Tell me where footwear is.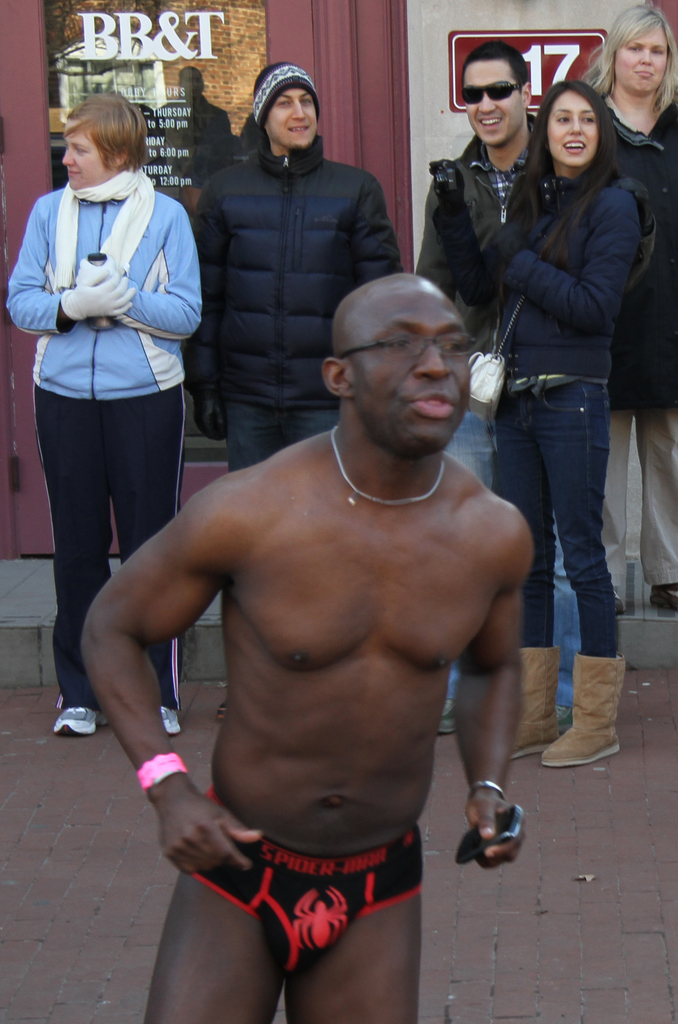
footwear is at left=510, top=644, right=561, bottom=764.
